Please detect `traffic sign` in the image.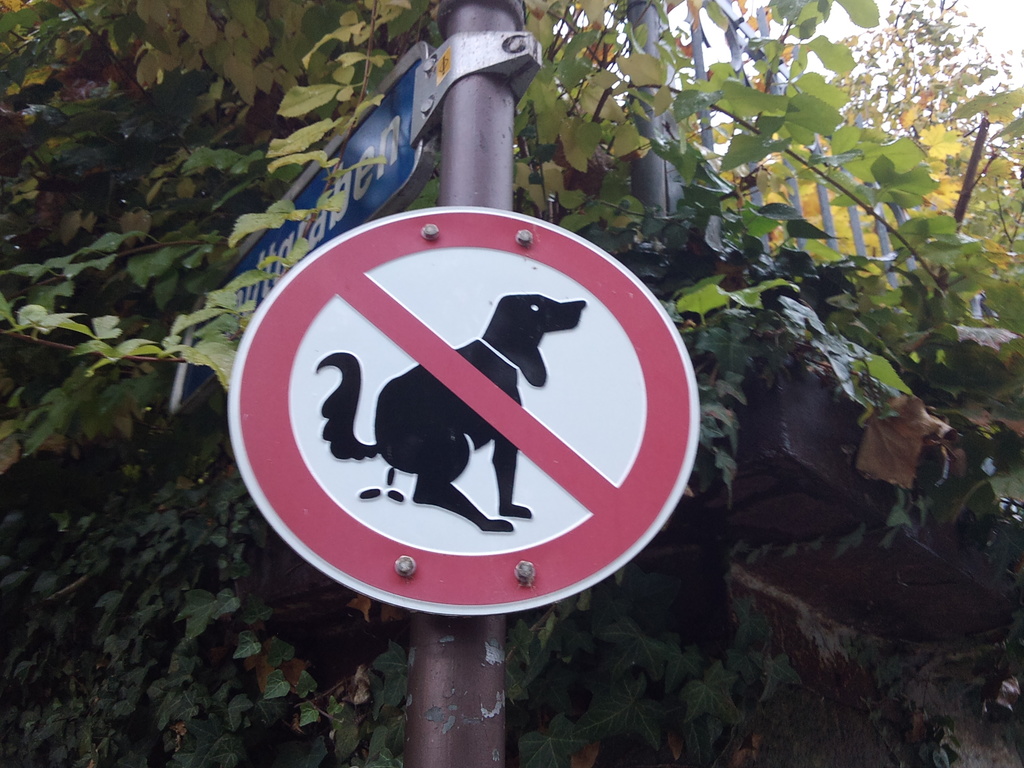
[left=149, top=37, right=440, bottom=438].
